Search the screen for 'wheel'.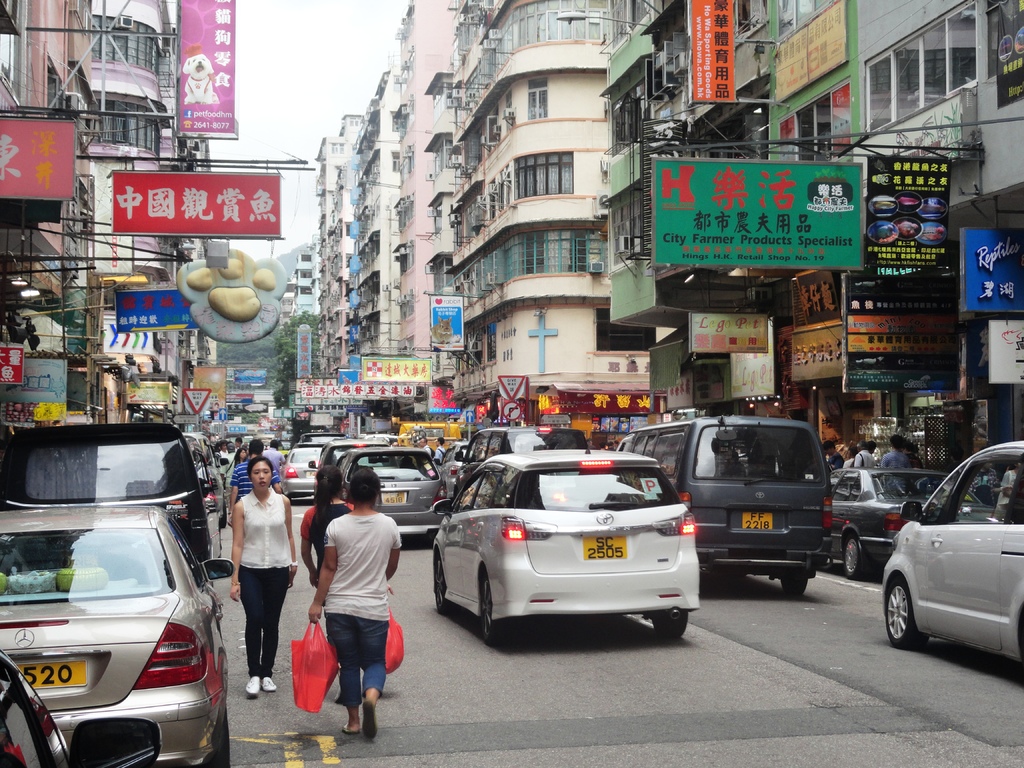
Found at rect(431, 554, 447, 611).
